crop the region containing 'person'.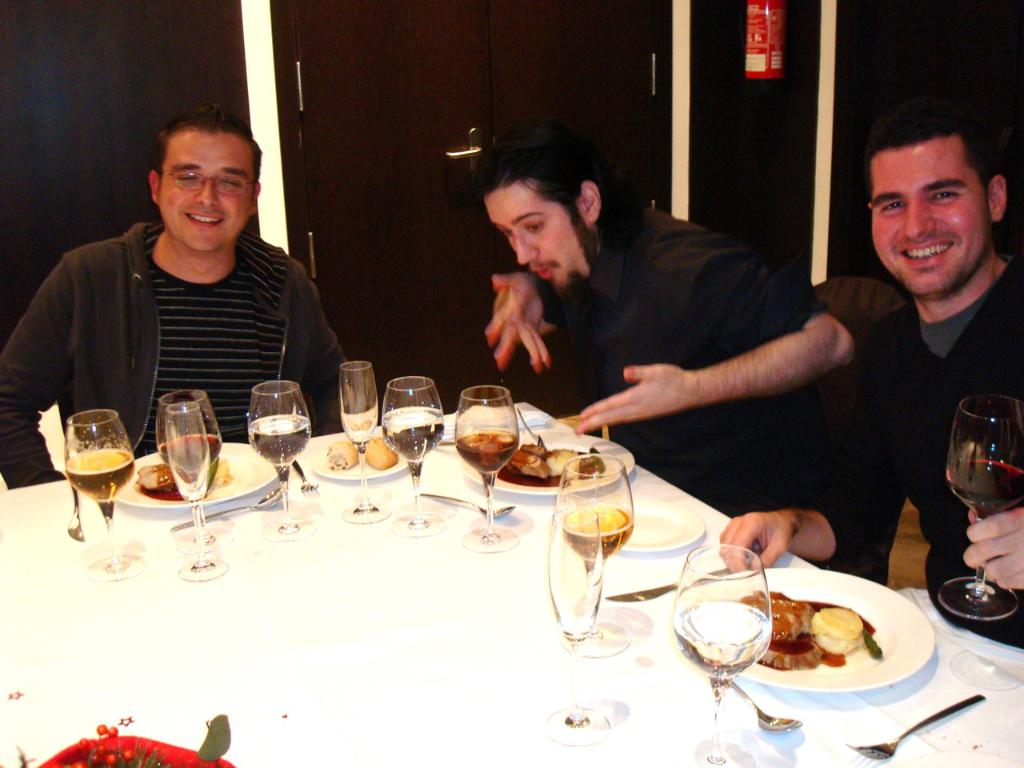
Crop region: left=477, top=130, right=855, bottom=518.
